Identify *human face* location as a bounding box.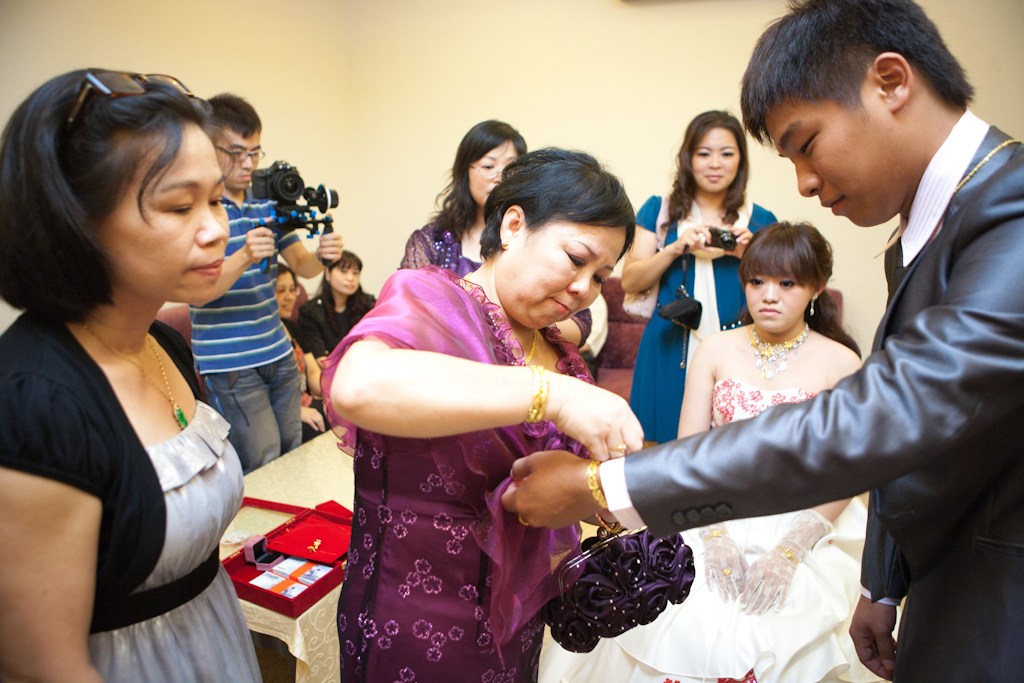
(x1=754, y1=110, x2=892, y2=233).
